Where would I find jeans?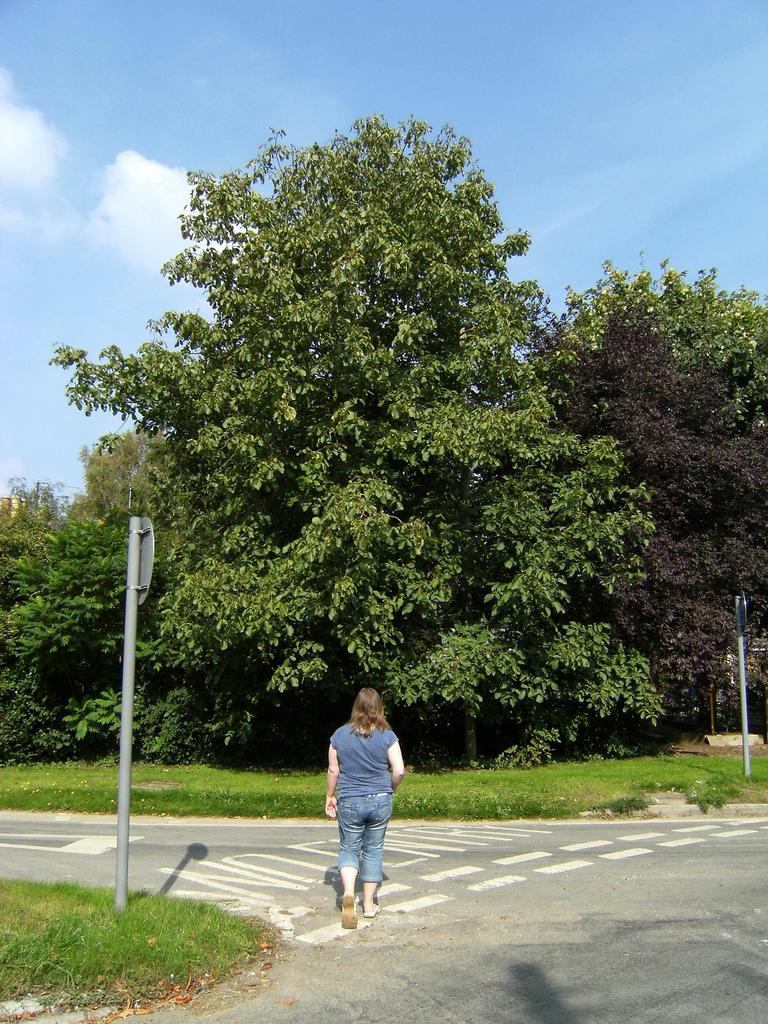
At <bbox>325, 795, 398, 915</bbox>.
